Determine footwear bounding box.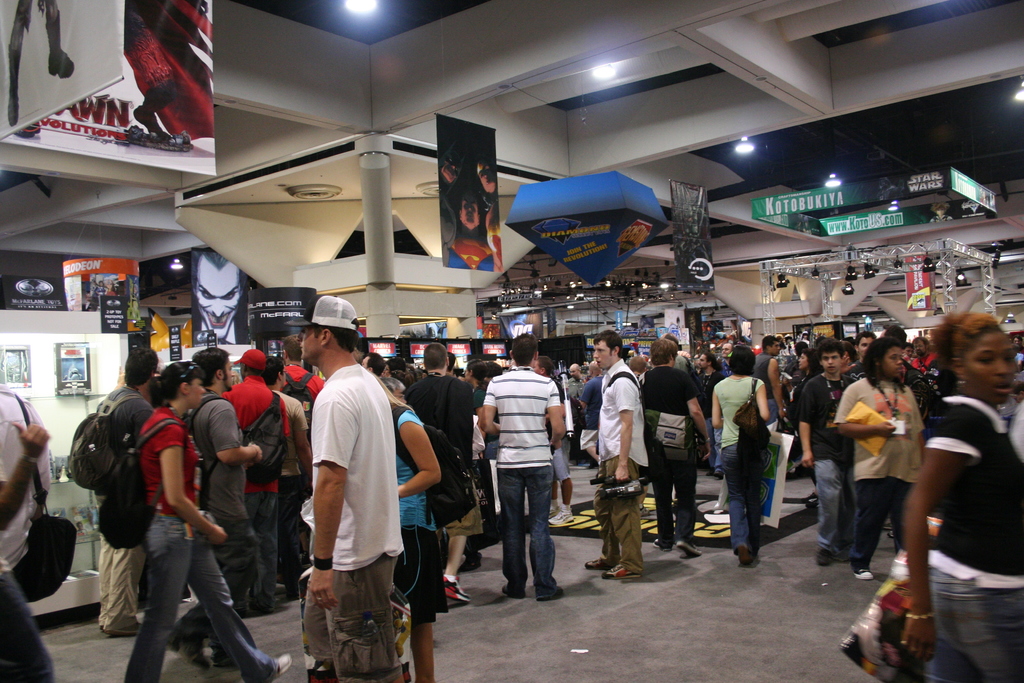
Determined: 172 633 208 672.
